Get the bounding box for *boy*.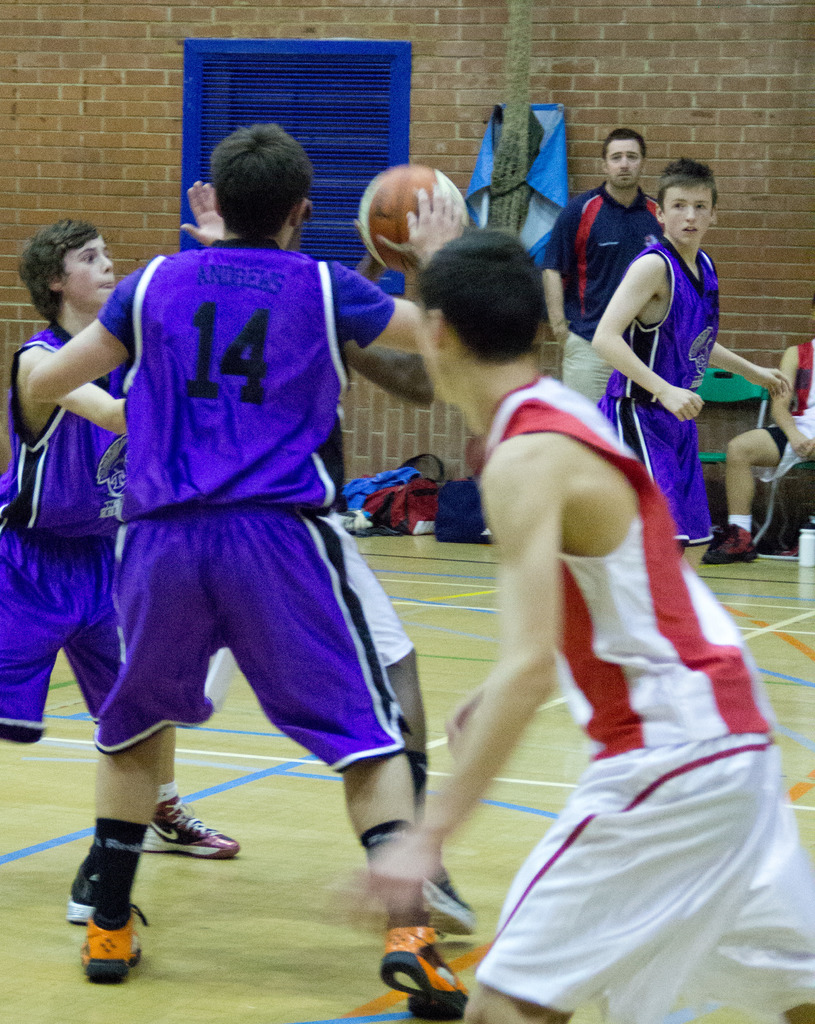
left=77, top=115, right=477, bottom=1023.
